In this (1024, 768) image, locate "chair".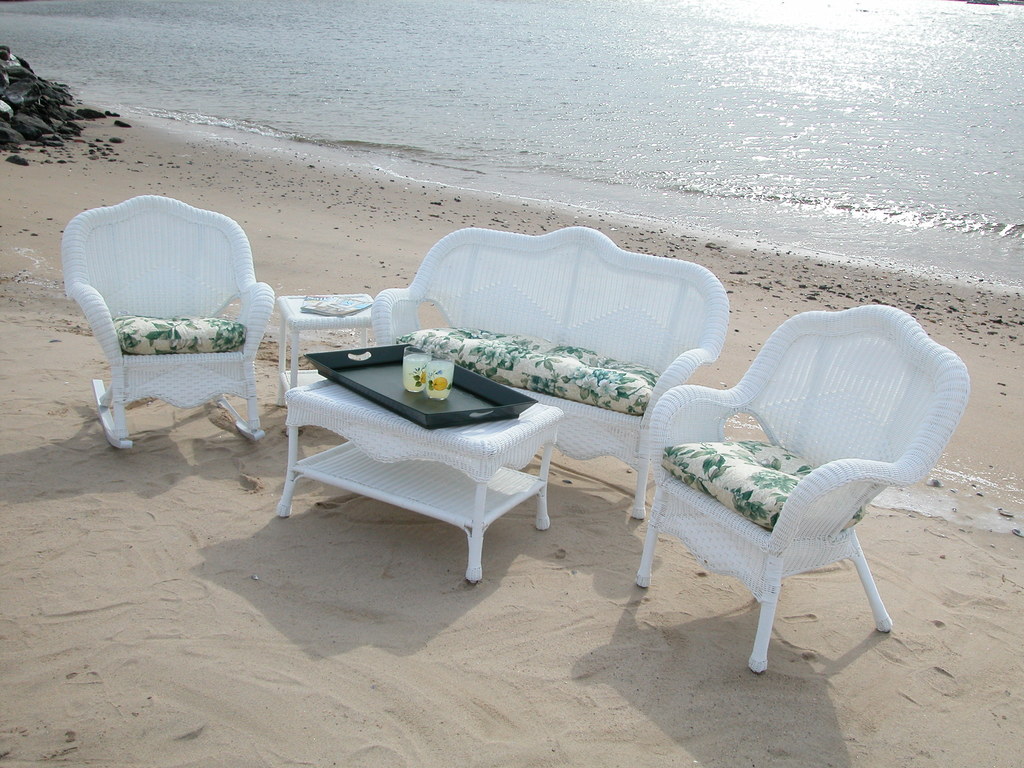
Bounding box: x1=615, y1=310, x2=963, y2=680.
